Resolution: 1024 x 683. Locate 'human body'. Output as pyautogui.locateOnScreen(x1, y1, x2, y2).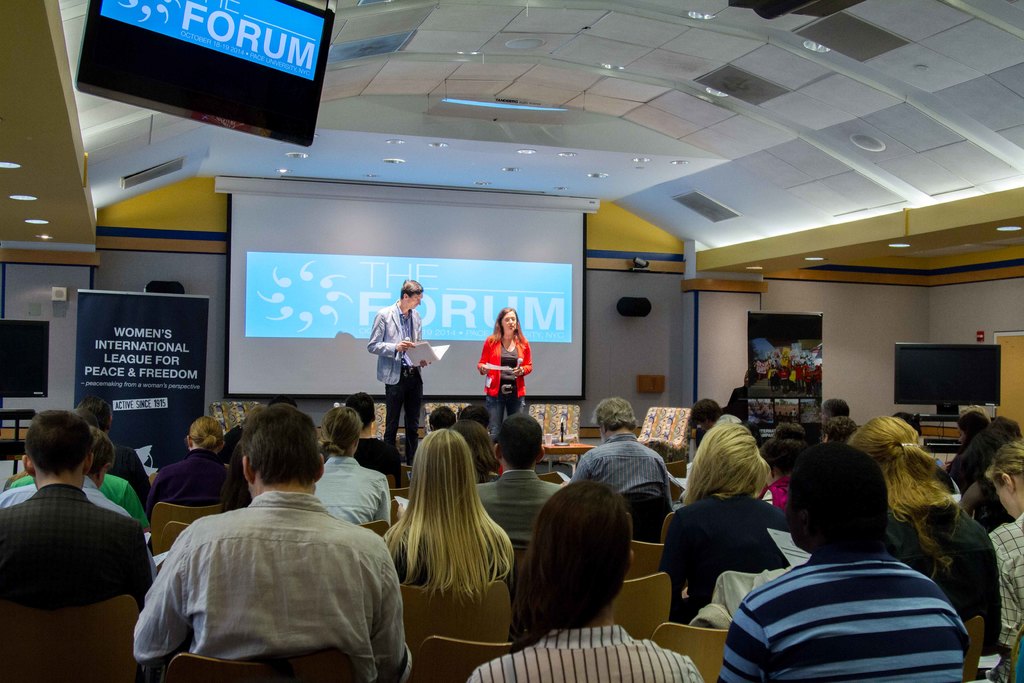
pyautogui.locateOnScreen(136, 445, 393, 682).
